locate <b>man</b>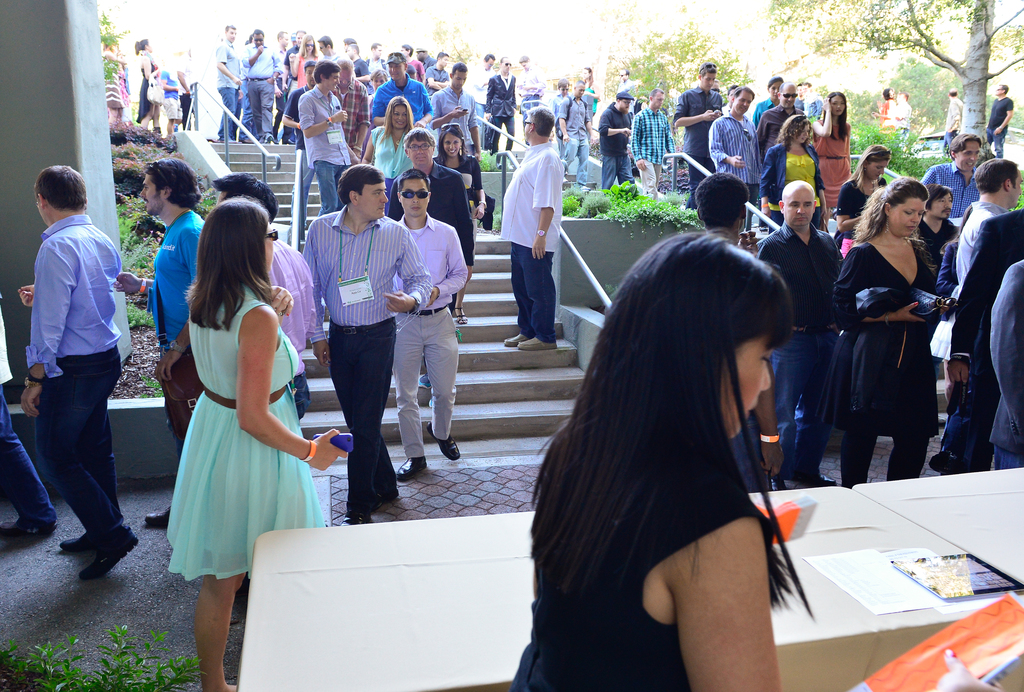
[left=295, top=161, right=431, bottom=525]
